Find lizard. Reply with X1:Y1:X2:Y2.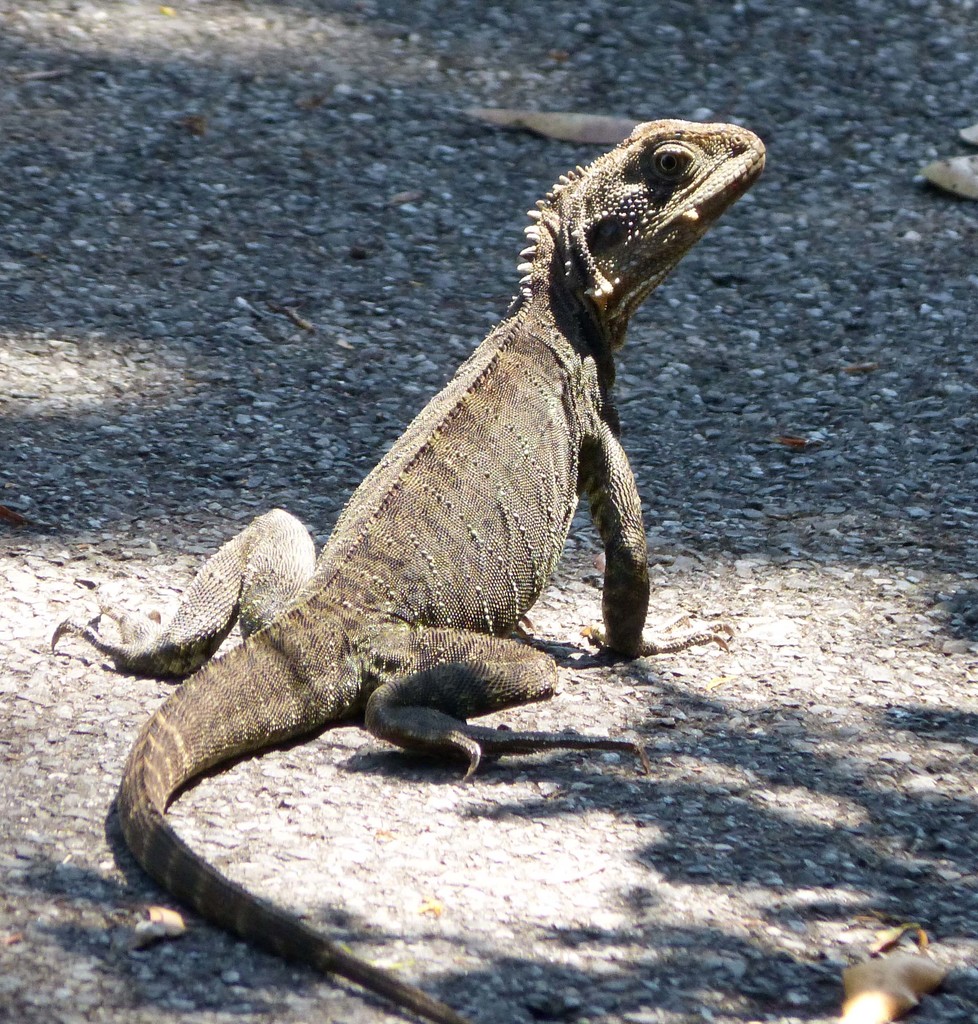
87:85:763:999.
